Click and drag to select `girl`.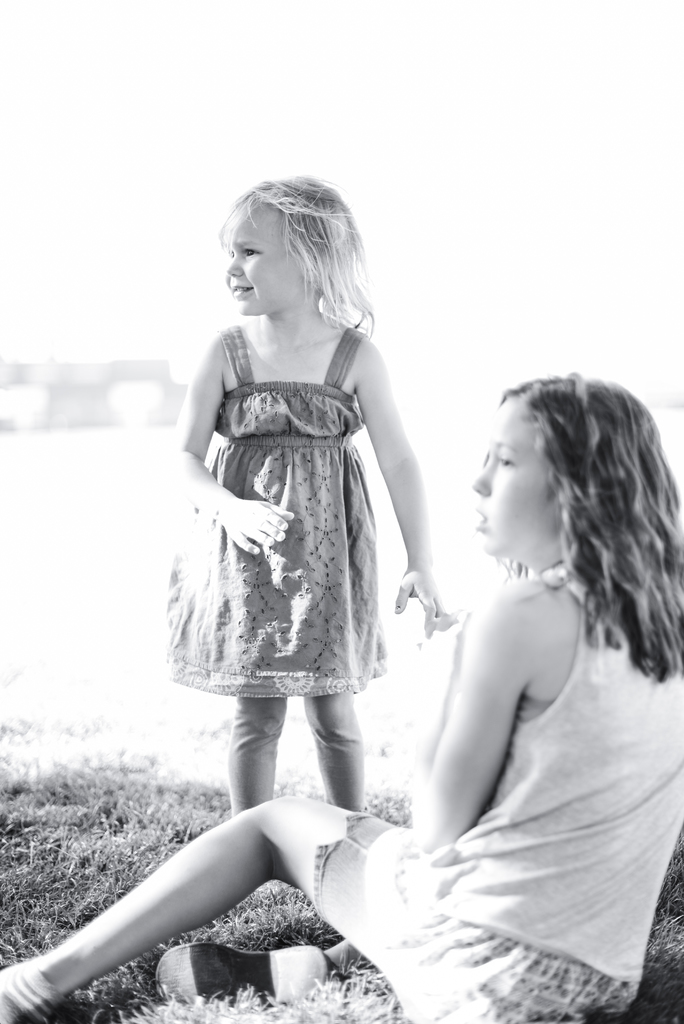
Selection: bbox=[0, 371, 683, 1023].
